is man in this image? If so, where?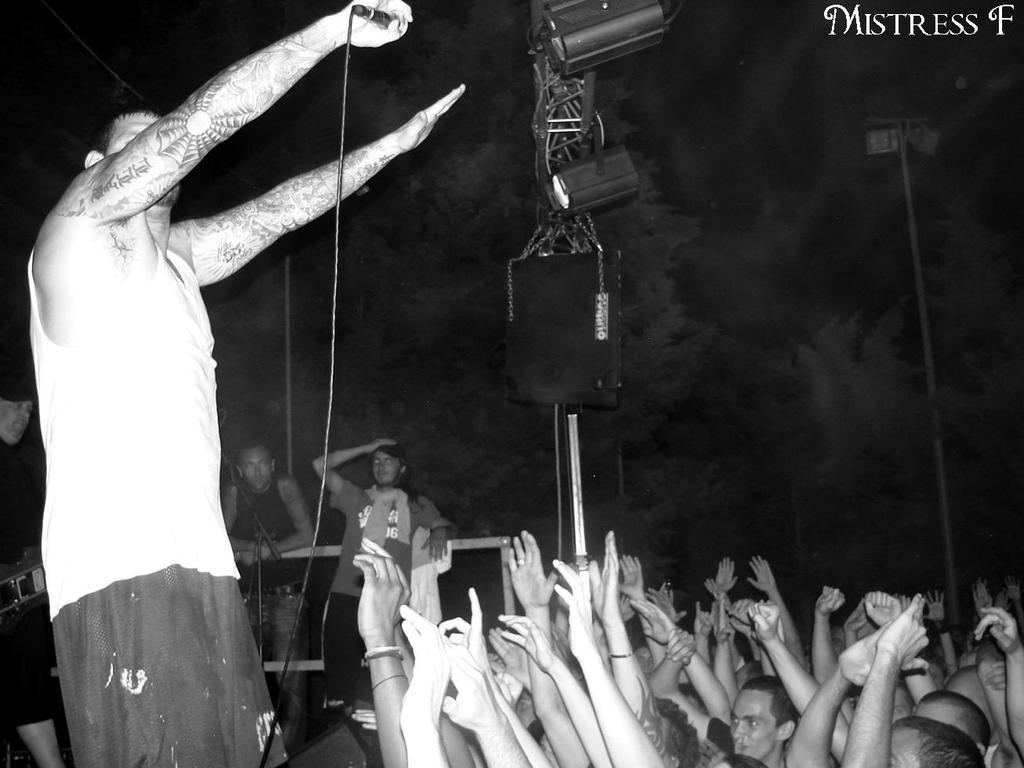
Yes, at [left=27, top=0, right=465, bottom=767].
